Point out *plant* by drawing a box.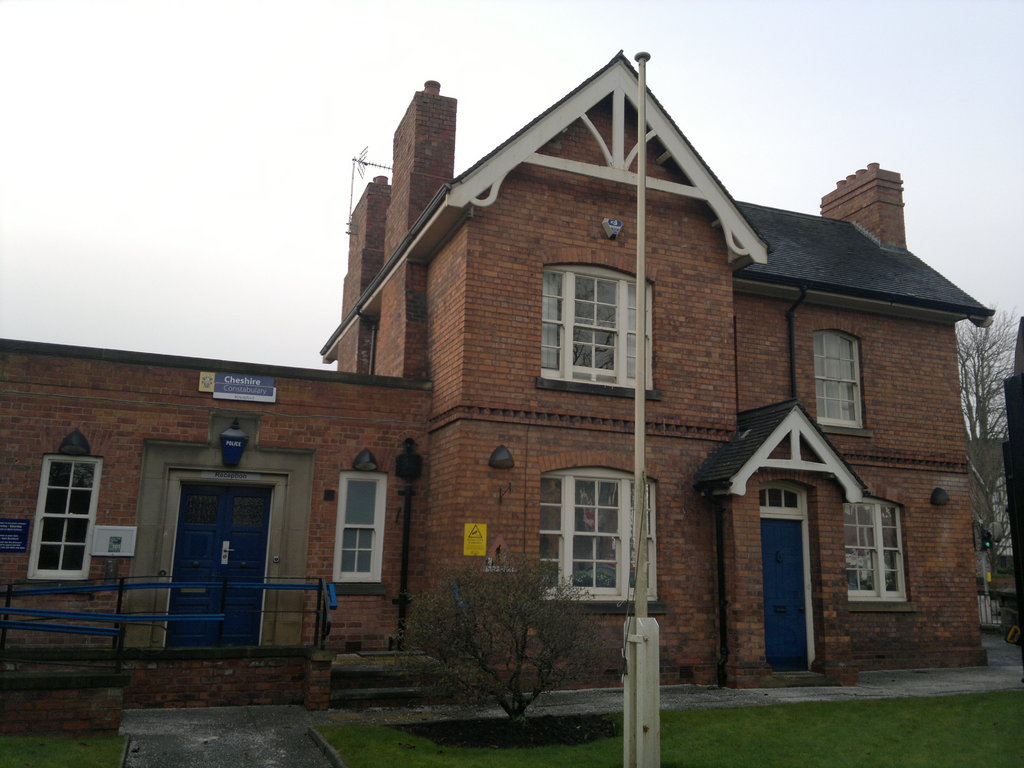
Rect(652, 685, 1023, 767).
